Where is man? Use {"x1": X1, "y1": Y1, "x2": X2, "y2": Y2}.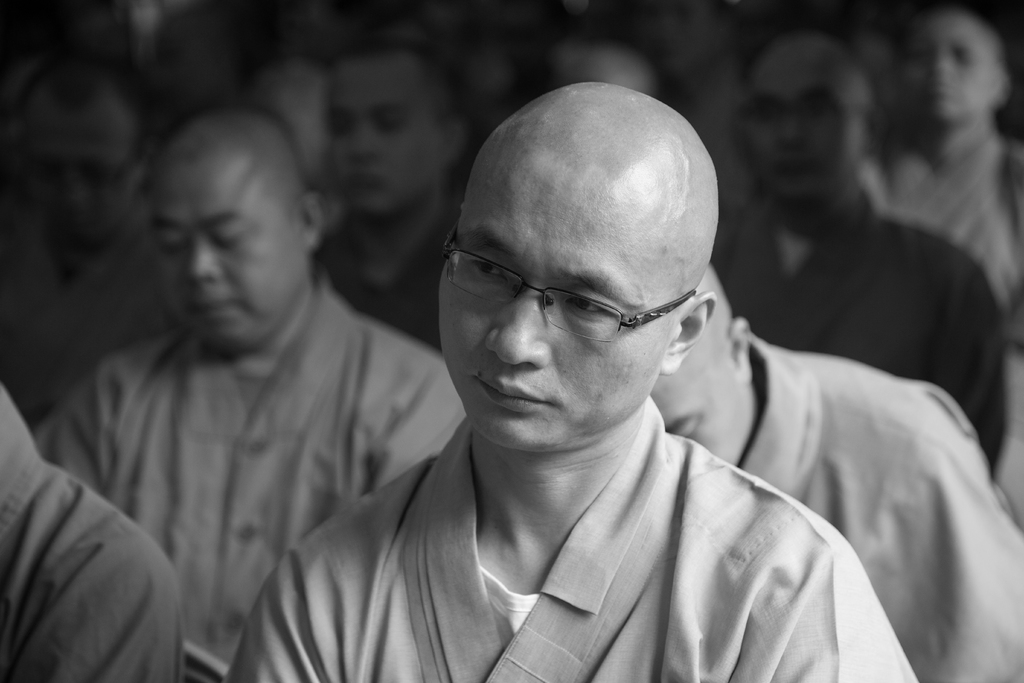
{"x1": 308, "y1": 42, "x2": 458, "y2": 347}.
